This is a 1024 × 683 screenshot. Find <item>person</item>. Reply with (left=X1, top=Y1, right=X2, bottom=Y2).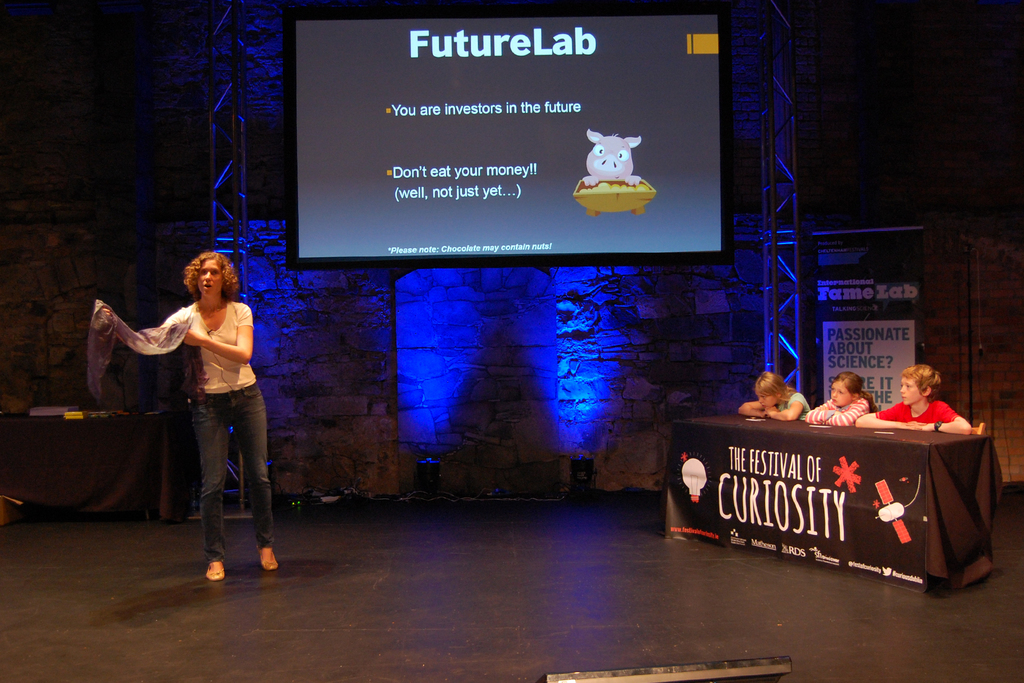
(left=94, top=256, right=259, bottom=552).
